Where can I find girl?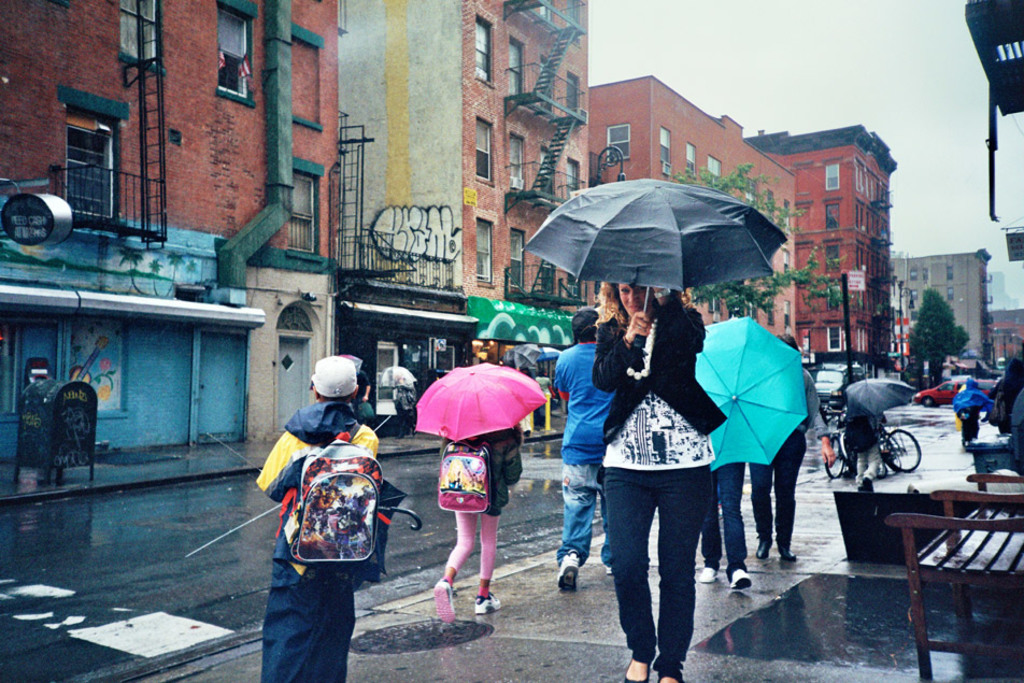
You can find it at (431,426,524,624).
